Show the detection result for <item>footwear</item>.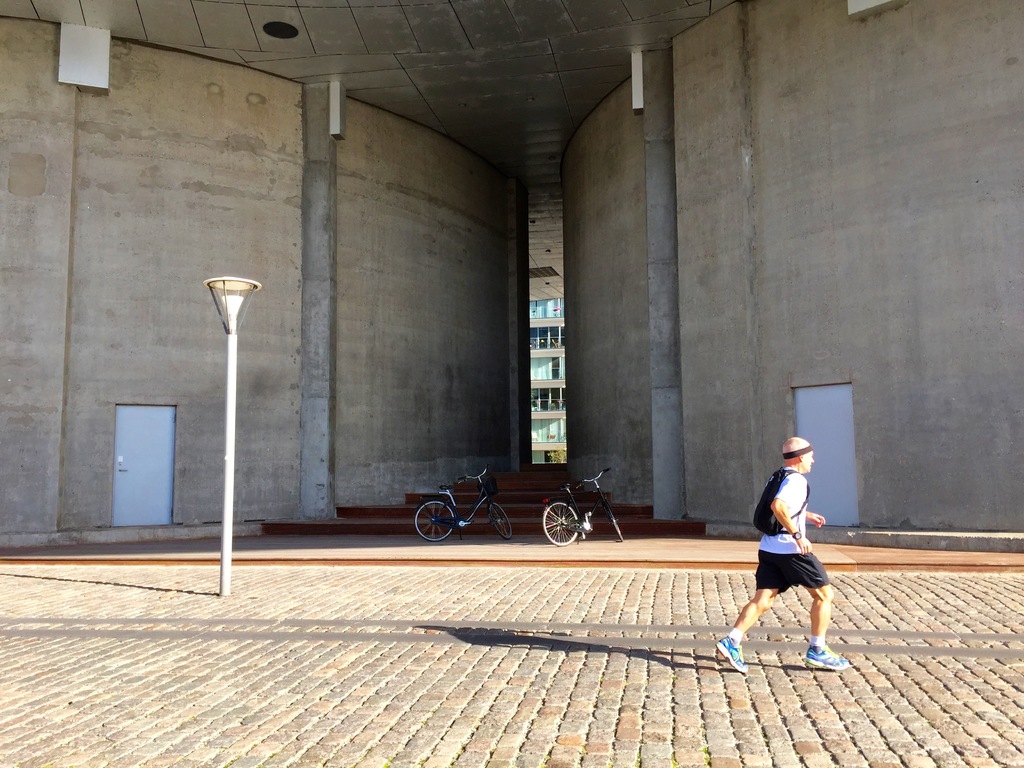
799 639 845 667.
